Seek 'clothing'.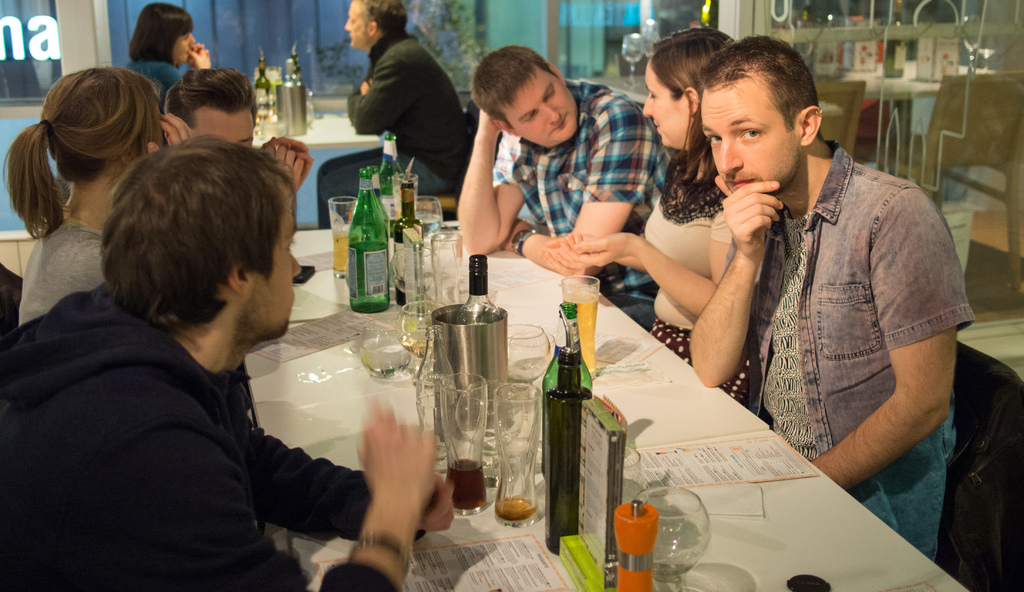
bbox=[637, 54, 969, 518].
